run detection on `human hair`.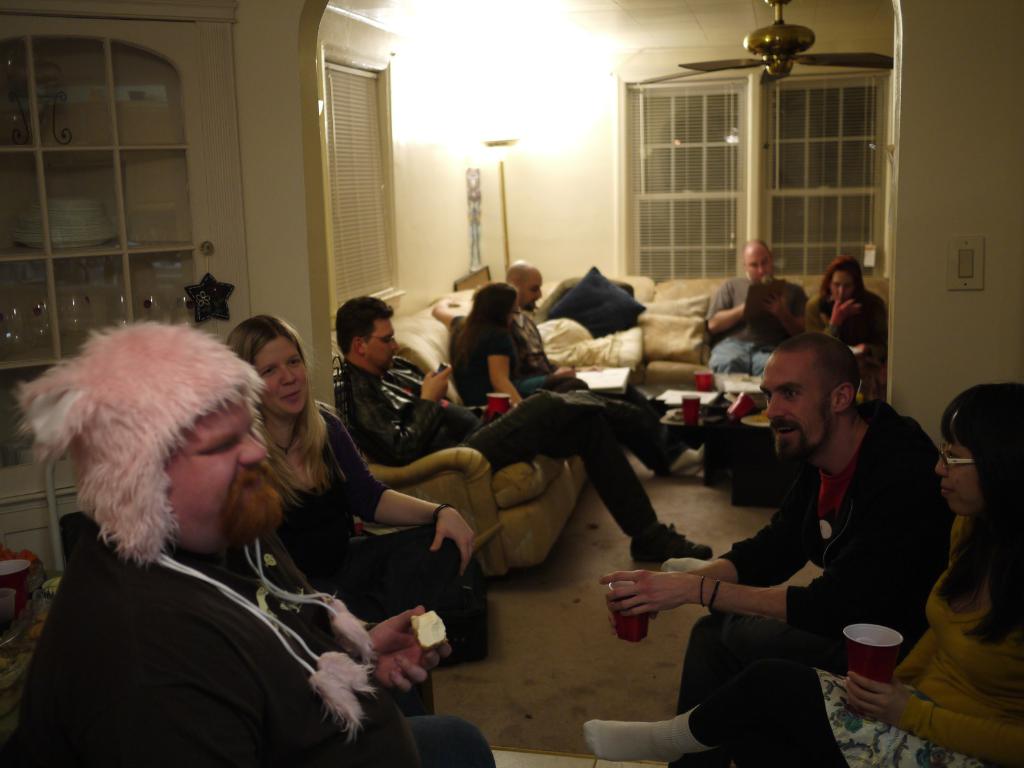
Result: left=931, top=381, right=1023, bottom=644.
